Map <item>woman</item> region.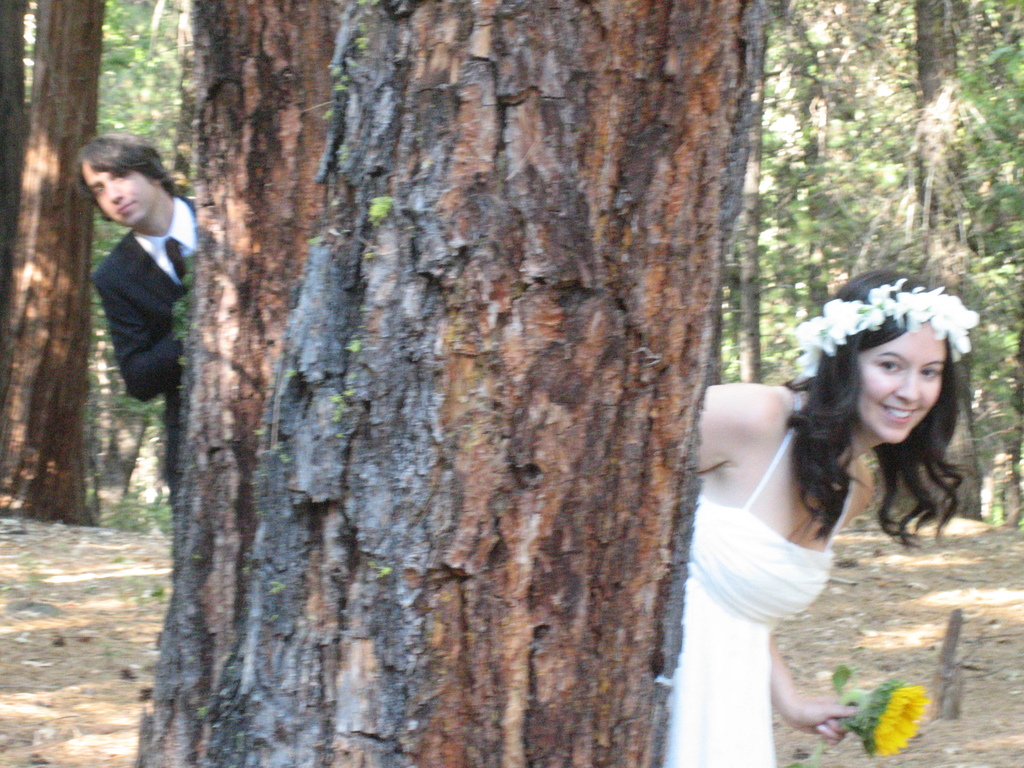
Mapped to Rect(660, 267, 968, 767).
